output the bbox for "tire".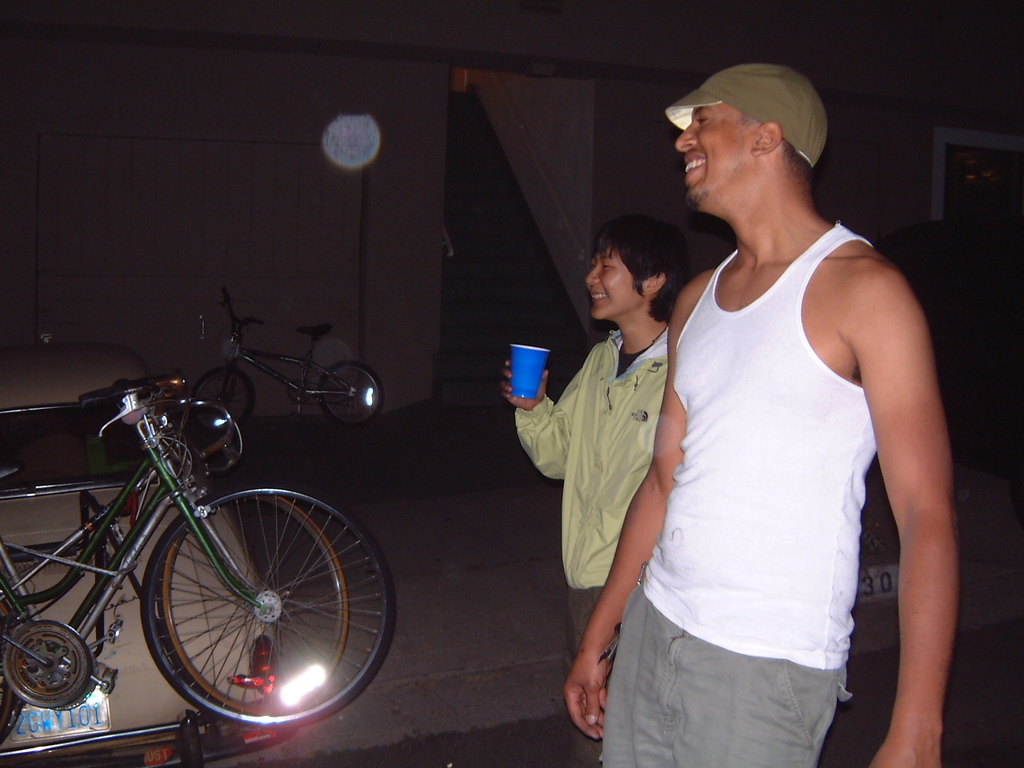
box(190, 364, 255, 427).
